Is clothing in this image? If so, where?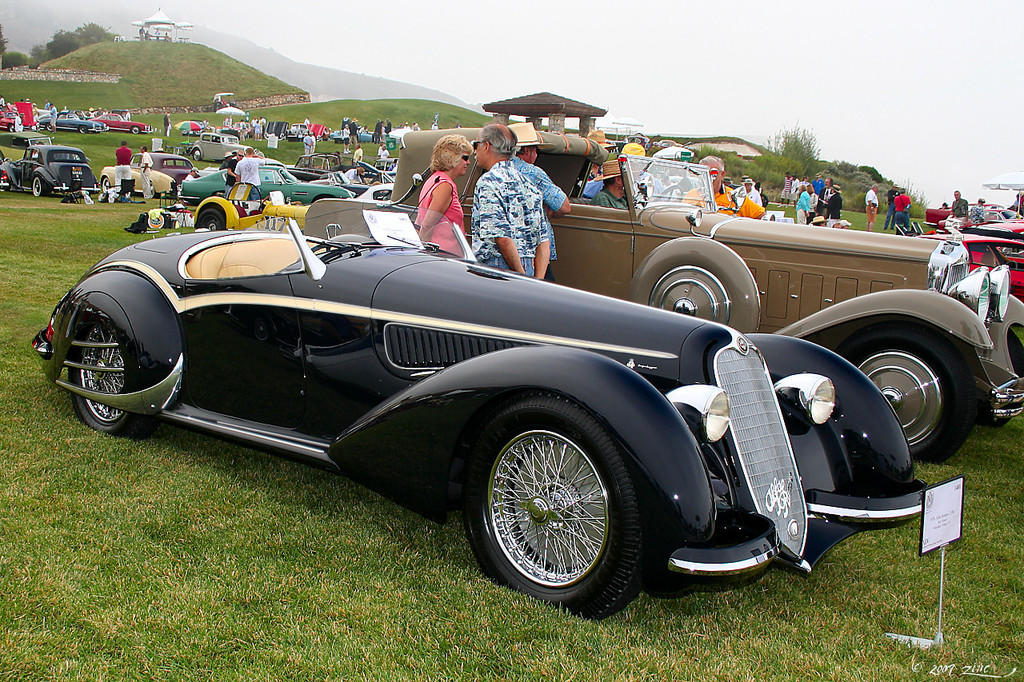
Yes, at region(681, 181, 738, 220).
